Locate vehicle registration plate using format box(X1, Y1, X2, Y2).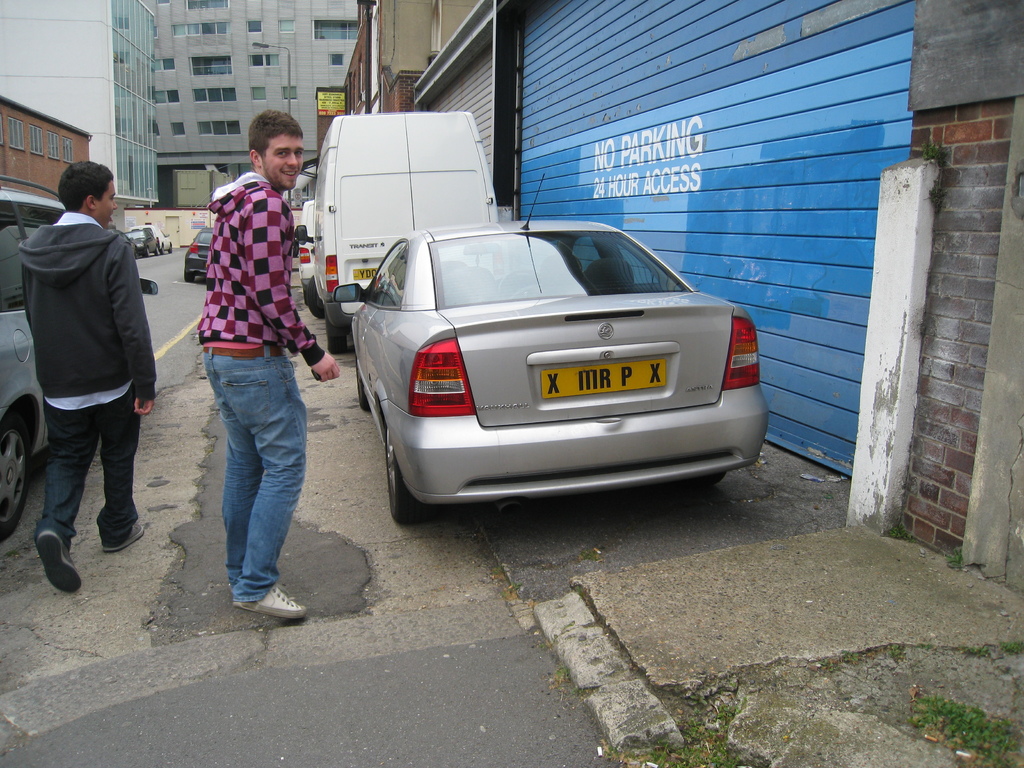
box(541, 361, 662, 396).
